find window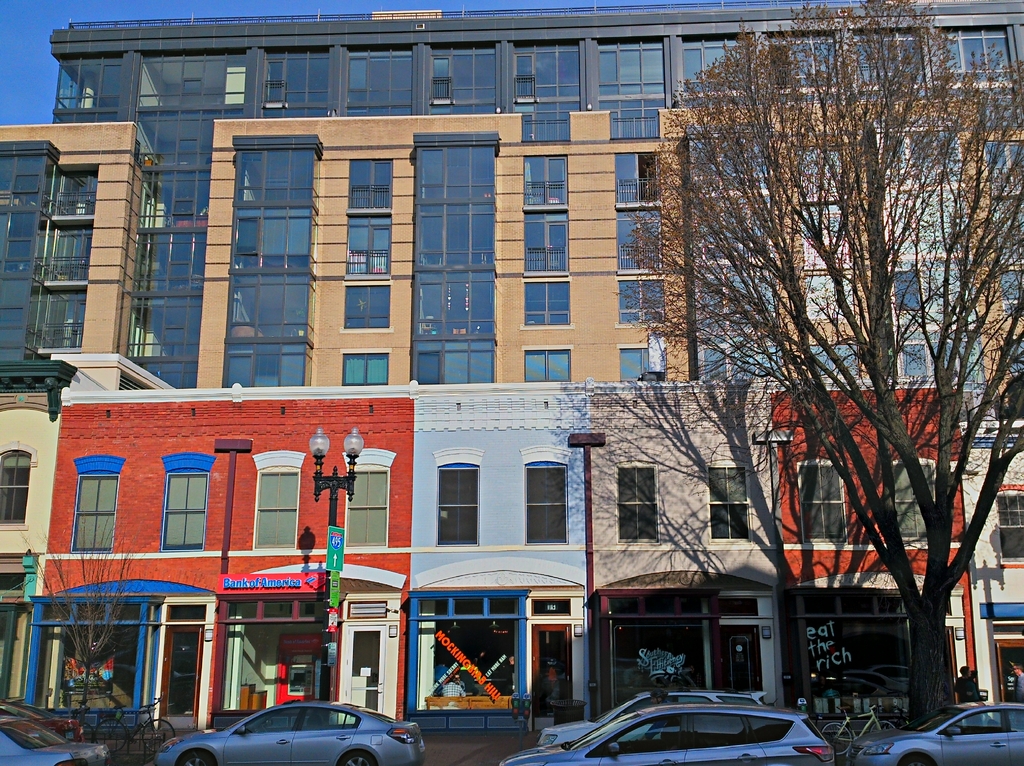
<box>0,447,22,521</box>
